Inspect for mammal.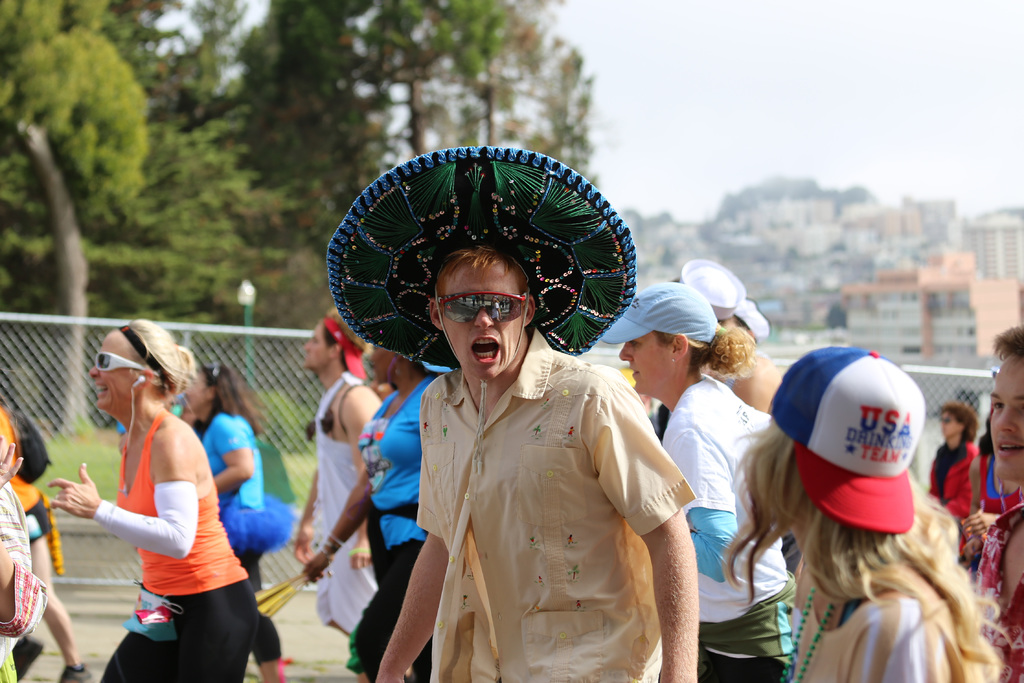
Inspection: [left=300, top=330, right=457, bottom=682].
